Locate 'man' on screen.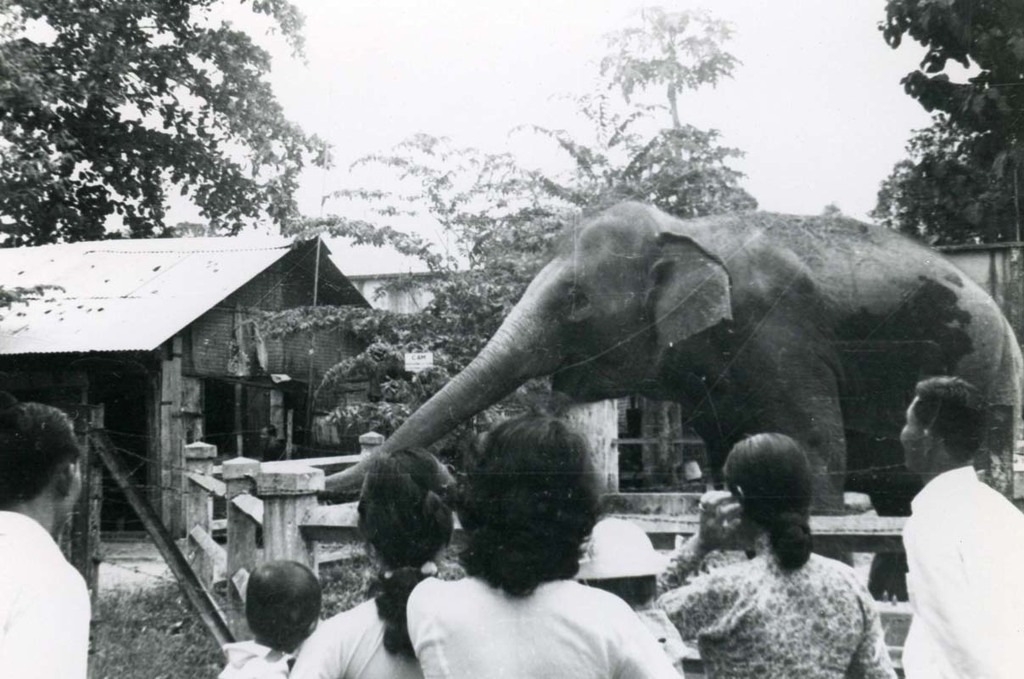
On screen at <bbox>0, 400, 104, 668</bbox>.
